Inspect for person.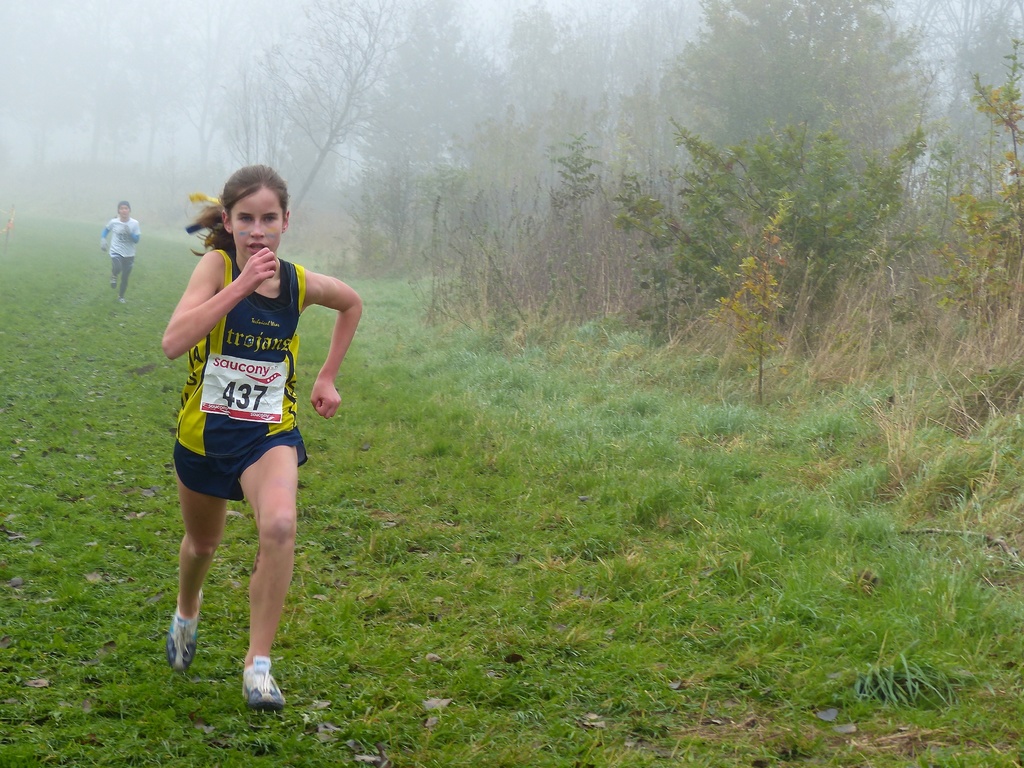
Inspection: <box>149,193,333,687</box>.
